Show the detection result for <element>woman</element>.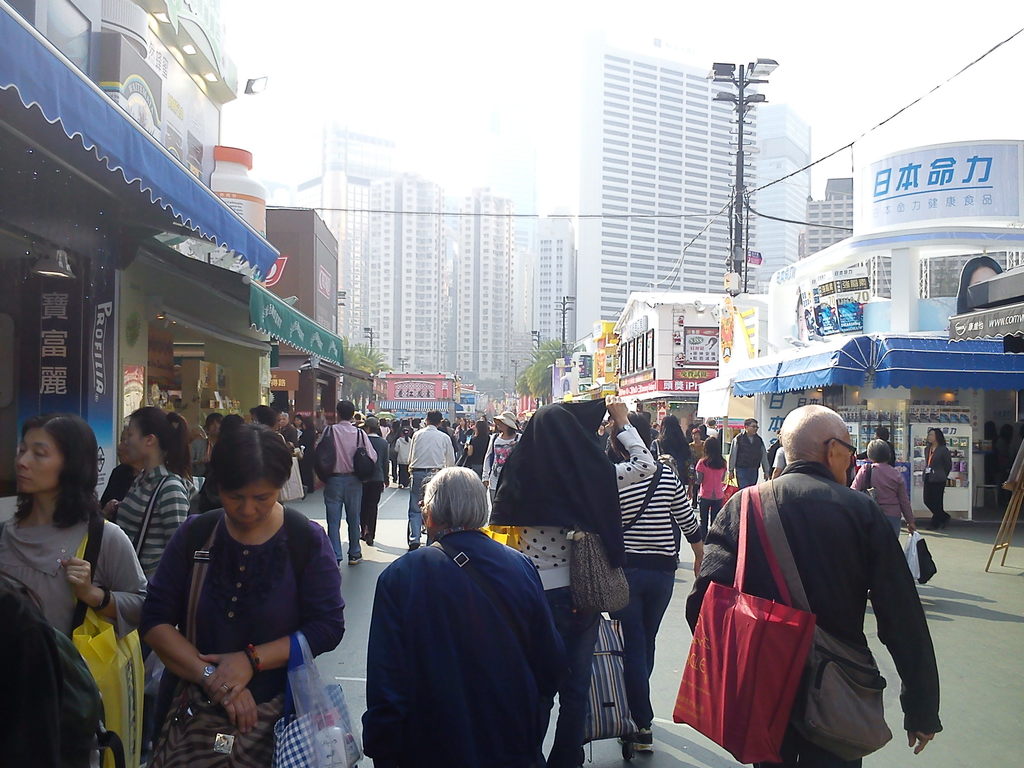
(x1=489, y1=390, x2=661, y2=767).
